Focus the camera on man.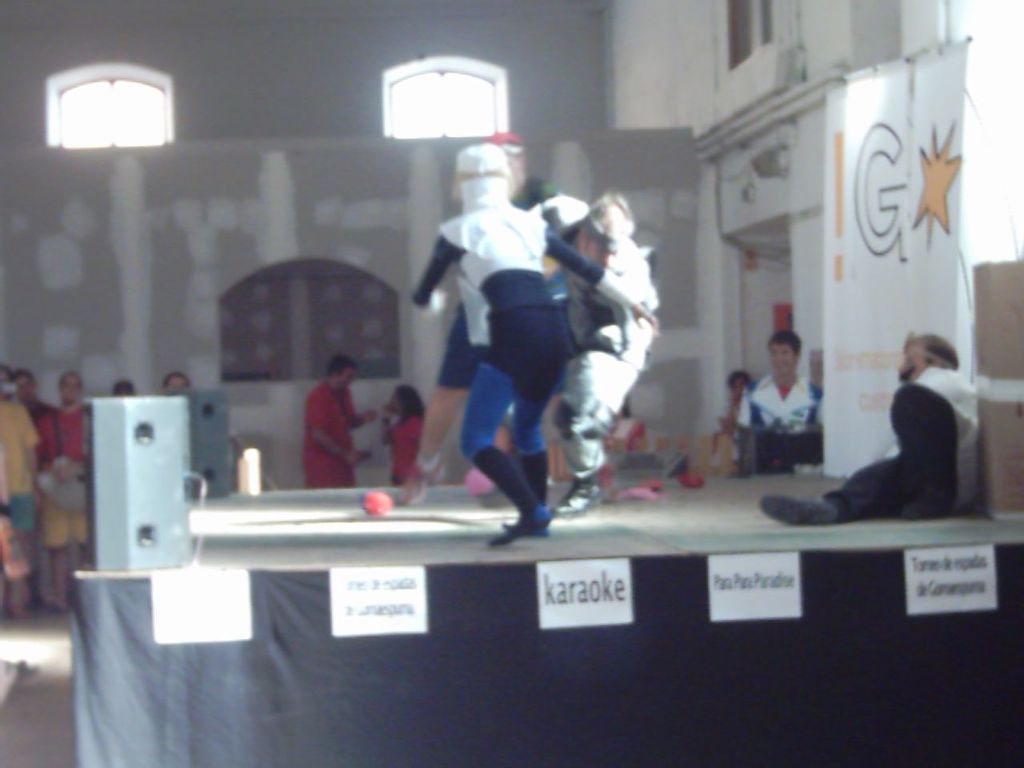
Focus region: (302,358,378,498).
